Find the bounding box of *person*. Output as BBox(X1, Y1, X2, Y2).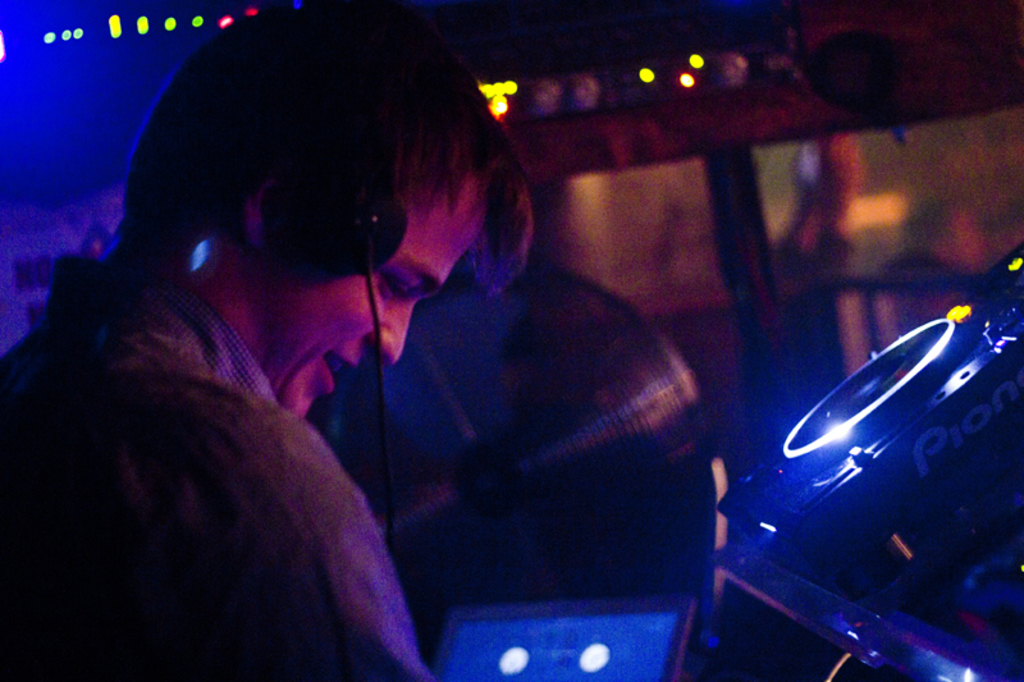
BBox(0, 0, 541, 681).
